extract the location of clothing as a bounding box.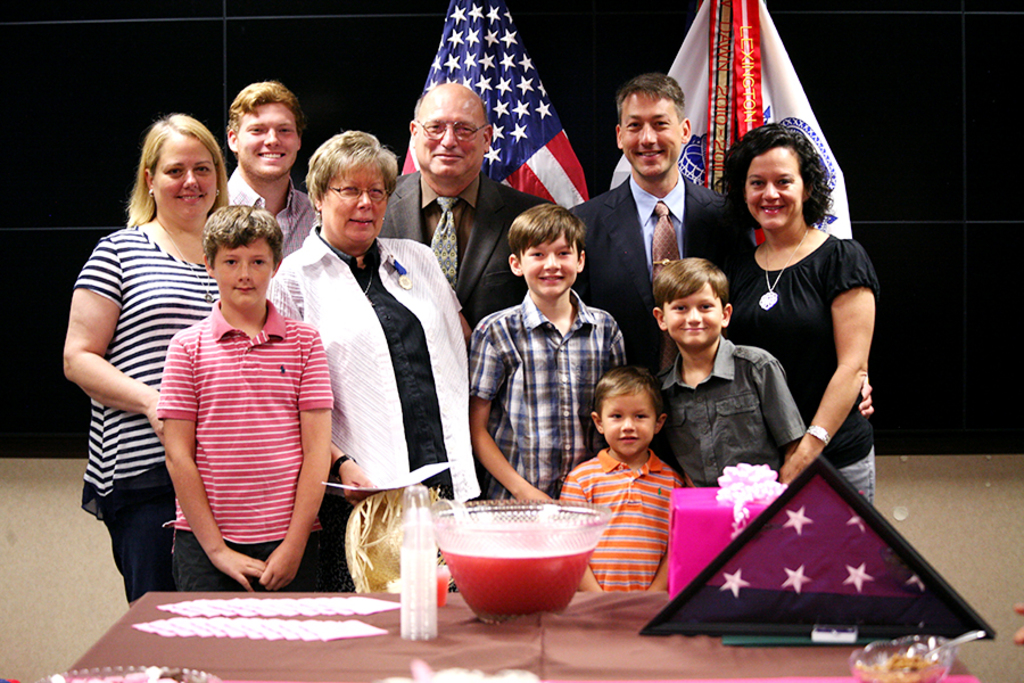
<bbox>150, 261, 317, 581</bbox>.
